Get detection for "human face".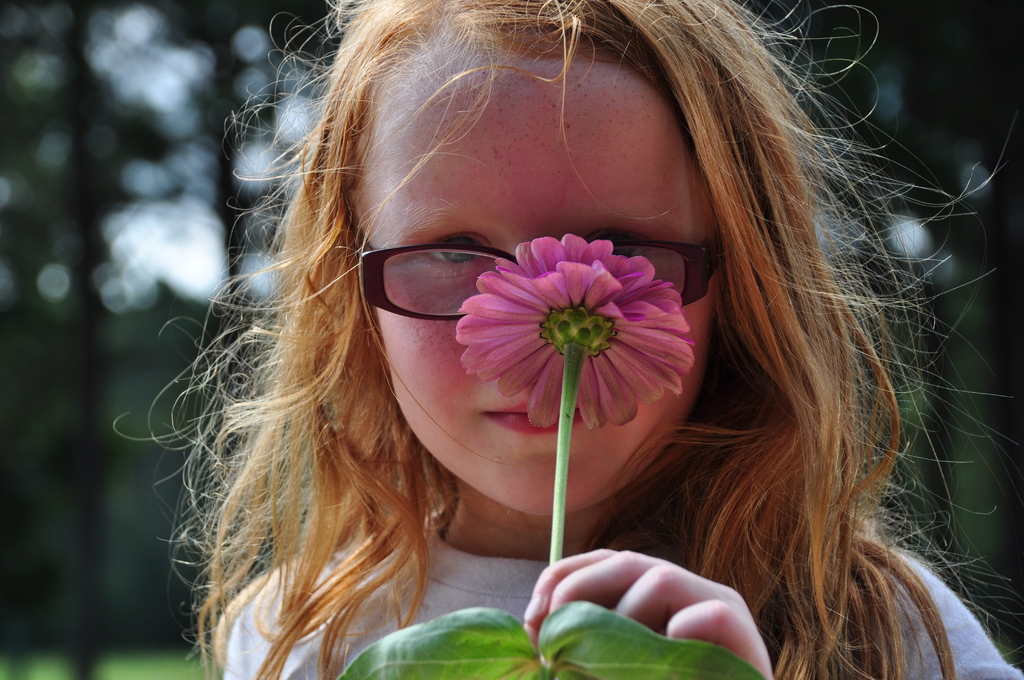
Detection: rect(356, 51, 725, 523).
